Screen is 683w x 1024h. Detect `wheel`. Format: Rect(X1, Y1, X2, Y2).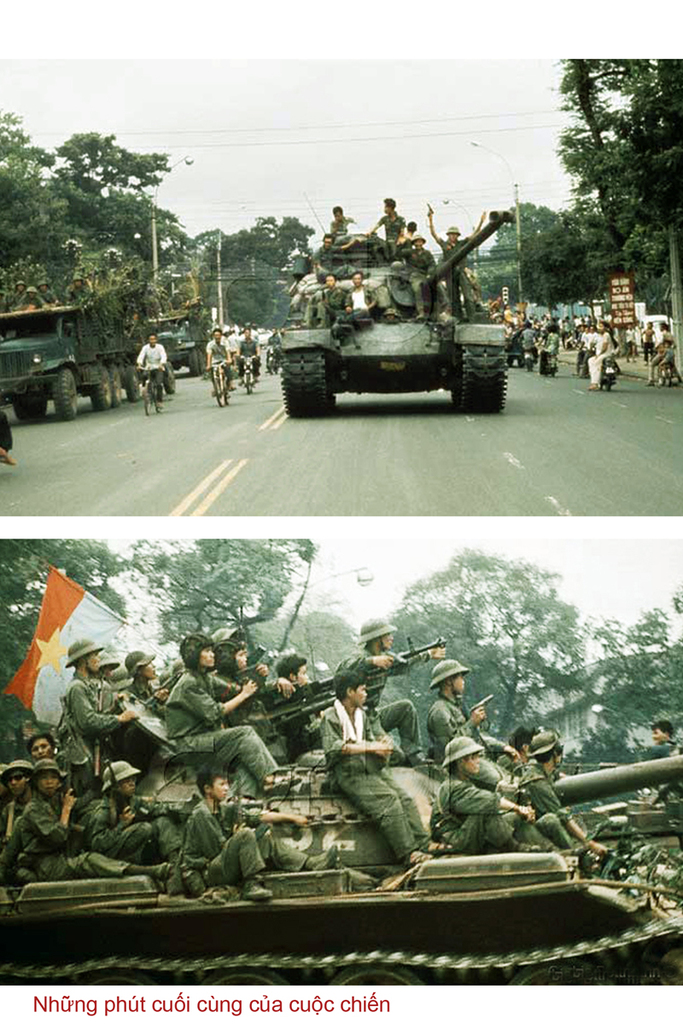
Rect(87, 969, 150, 988).
